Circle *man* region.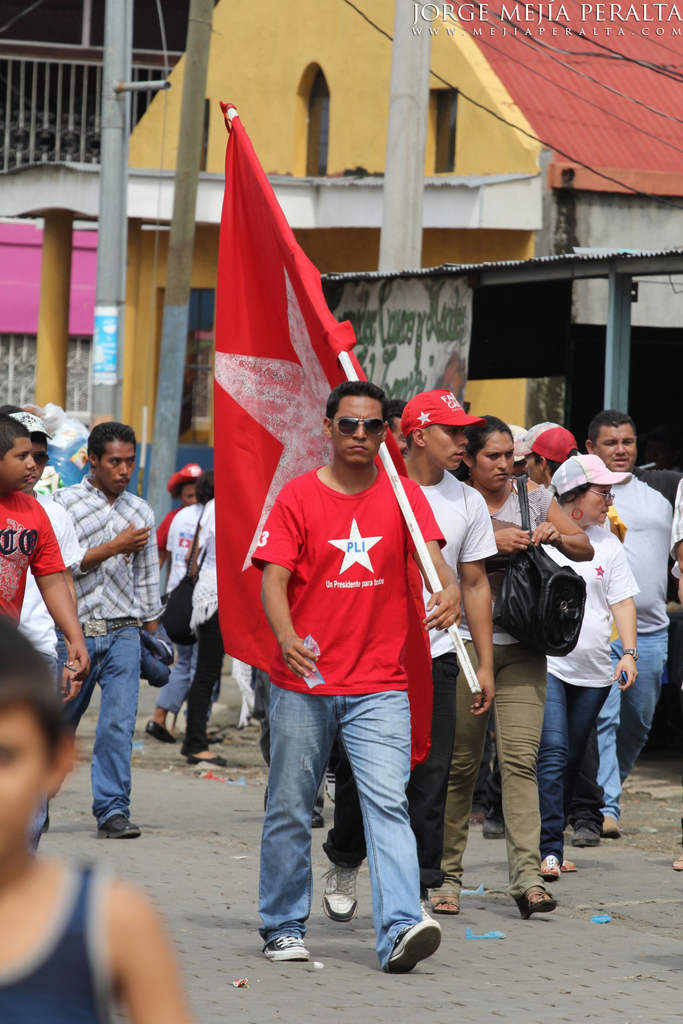
Region: region(316, 387, 499, 925).
